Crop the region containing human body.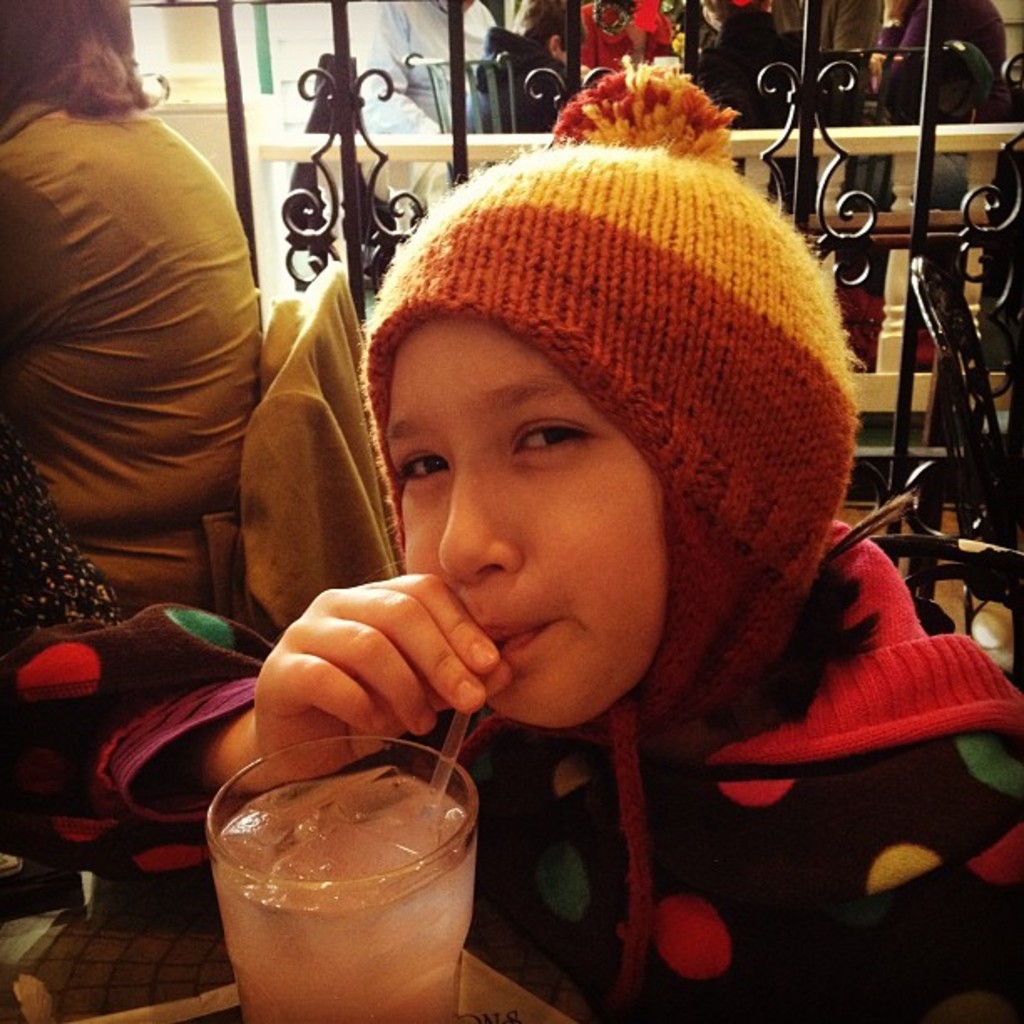
Crop region: bbox=(812, 0, 877, 95).
